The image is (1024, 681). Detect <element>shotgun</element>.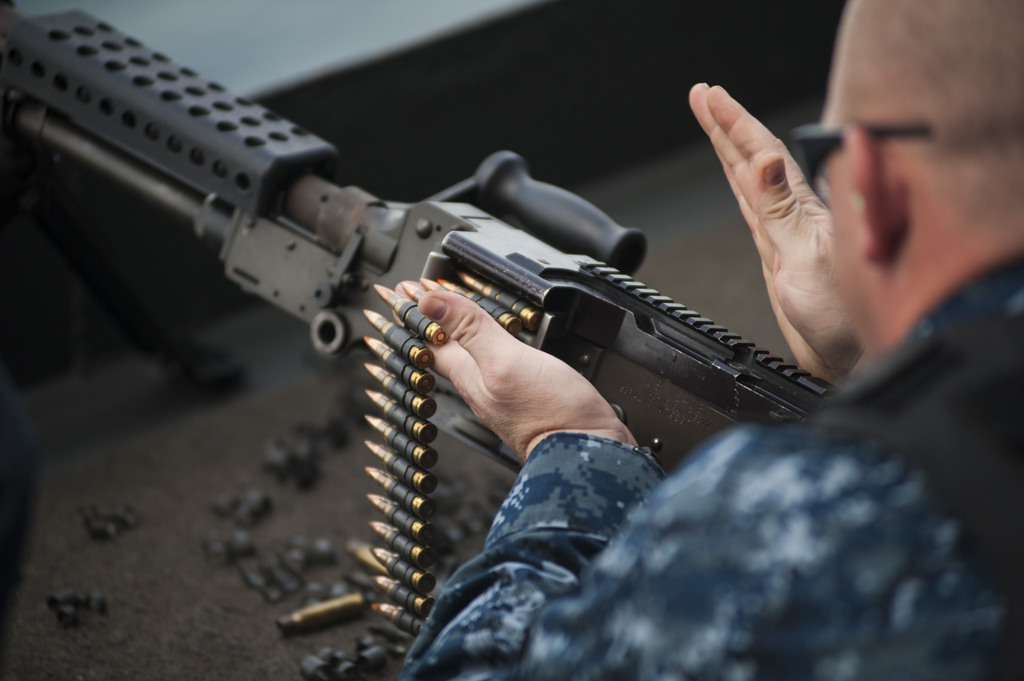
Detection: 0,0,842,628.
